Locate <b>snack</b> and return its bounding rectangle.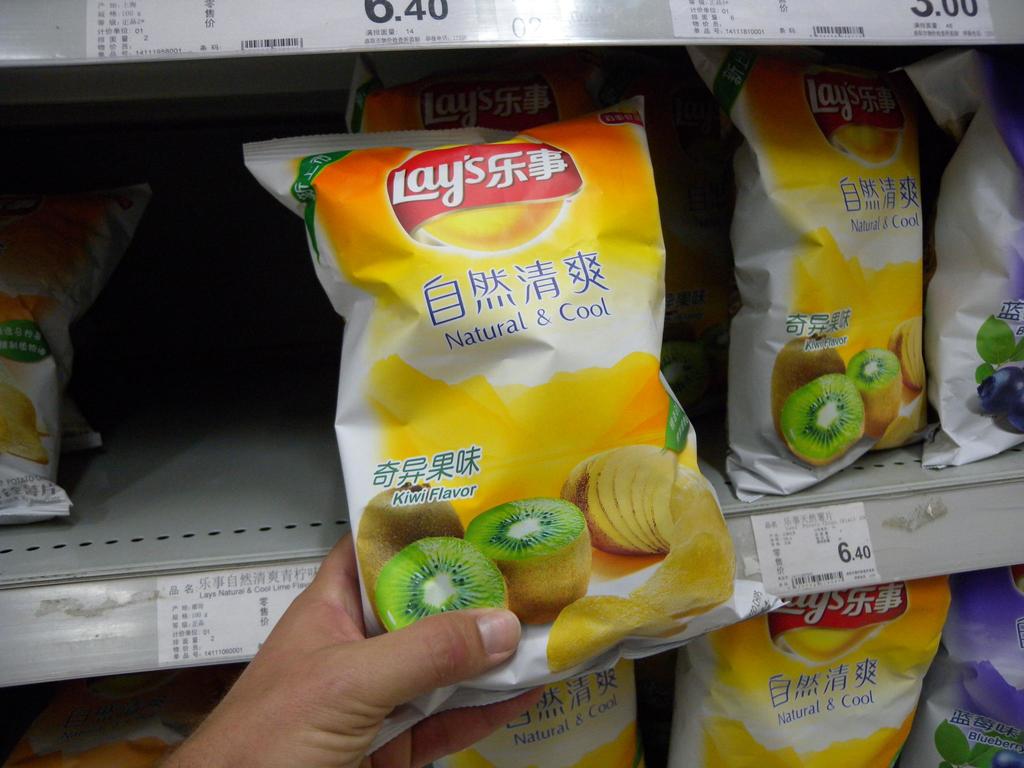
706:70:939:506.
